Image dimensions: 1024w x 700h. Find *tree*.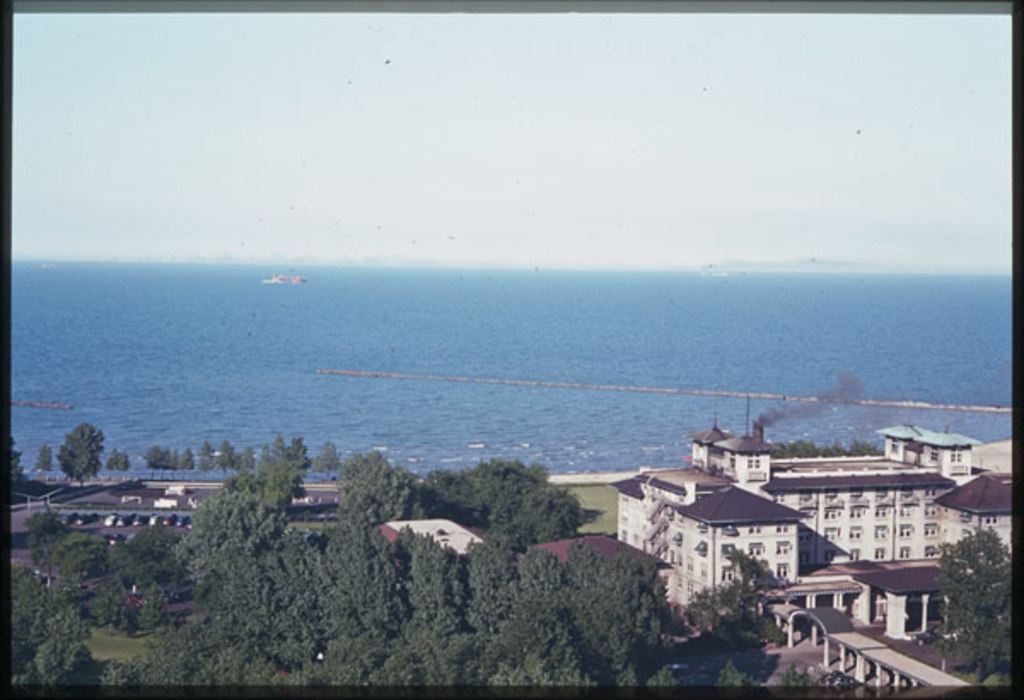
<region>167, 446, 191, 481</region>.
